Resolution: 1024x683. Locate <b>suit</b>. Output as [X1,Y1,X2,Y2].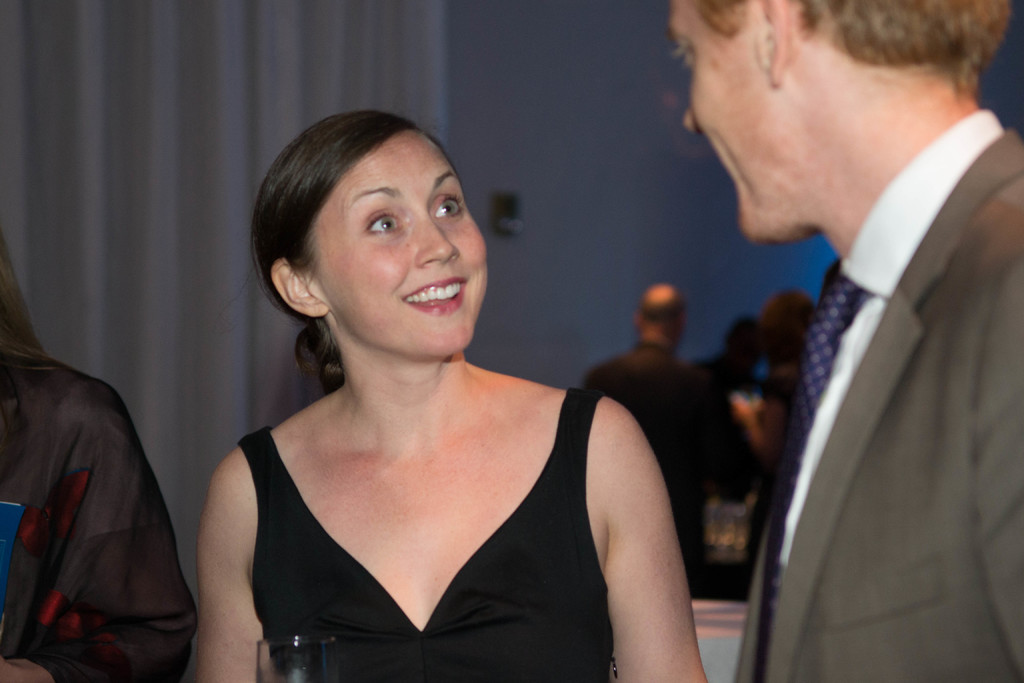
[731,39,1018,682].
